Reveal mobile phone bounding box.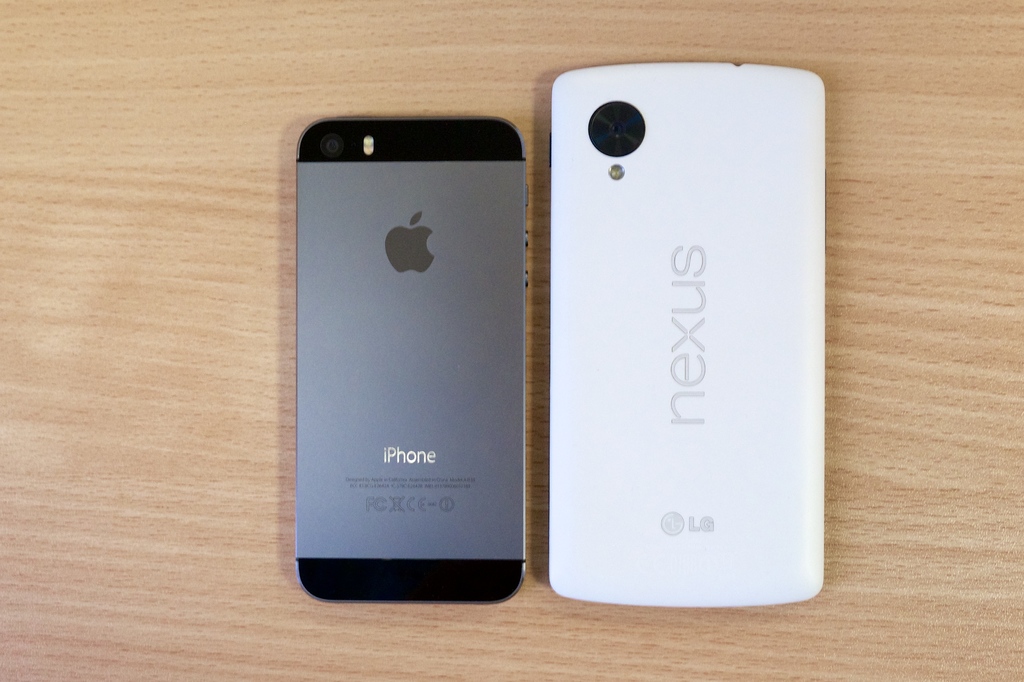
Revealed: rect(292, 115, 531, 599).
